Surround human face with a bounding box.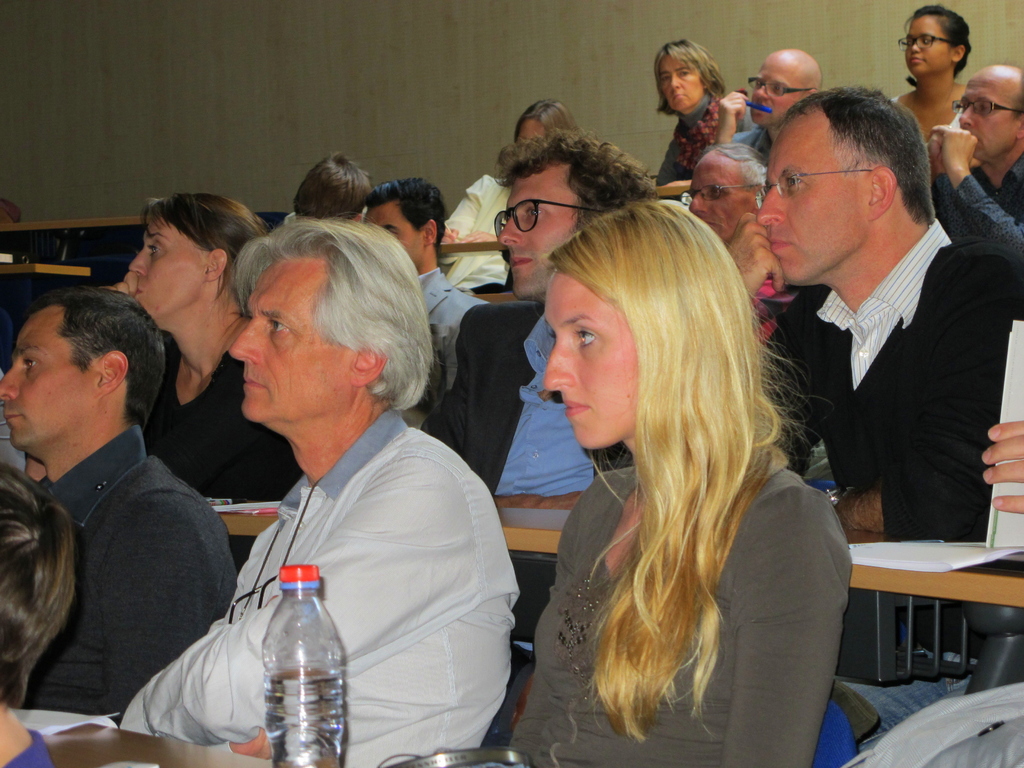
{"x1": 956, "y1": 73, "x2": 1018, "y2": 162}.
